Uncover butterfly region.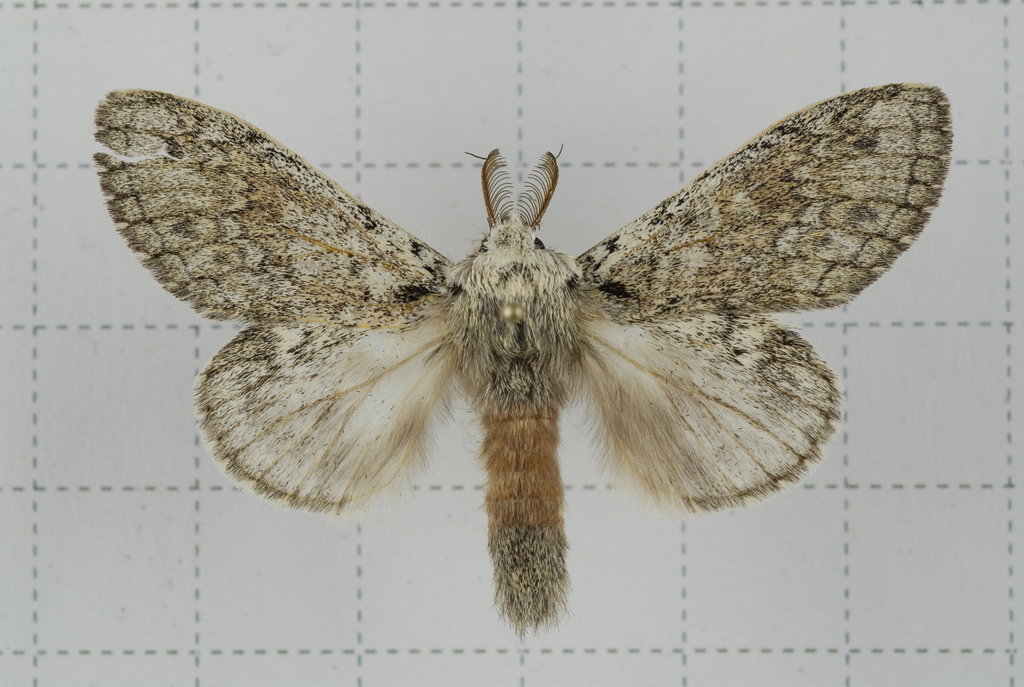
Uncovered: BBox(104, 80, 950, 638).
